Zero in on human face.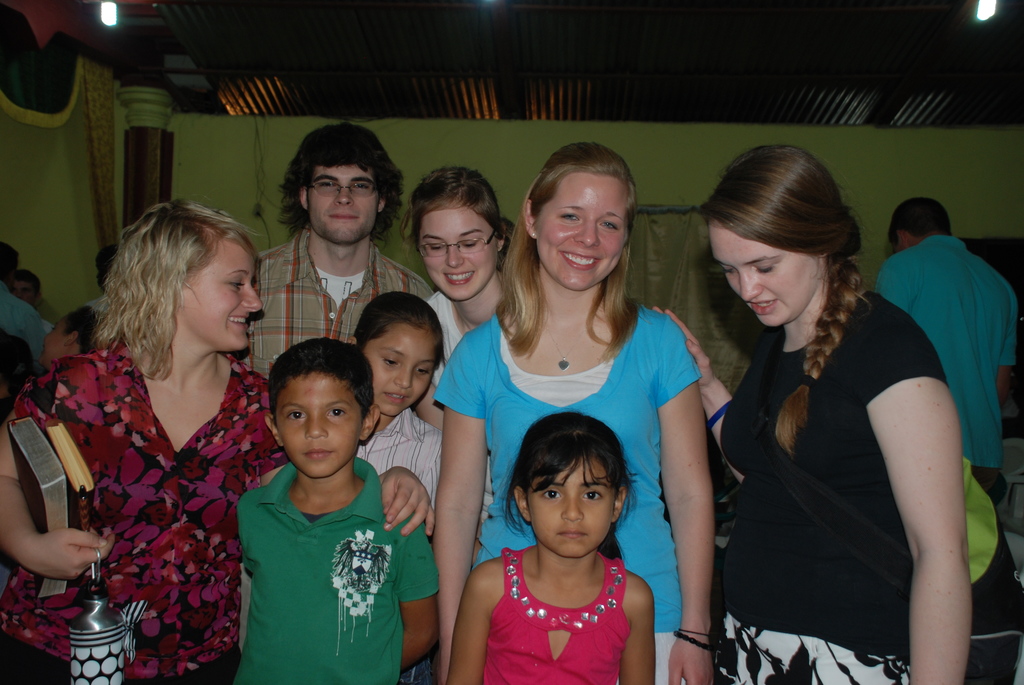
Zeroed in: [x1=45, y1=317, x2=70, y2=361].
